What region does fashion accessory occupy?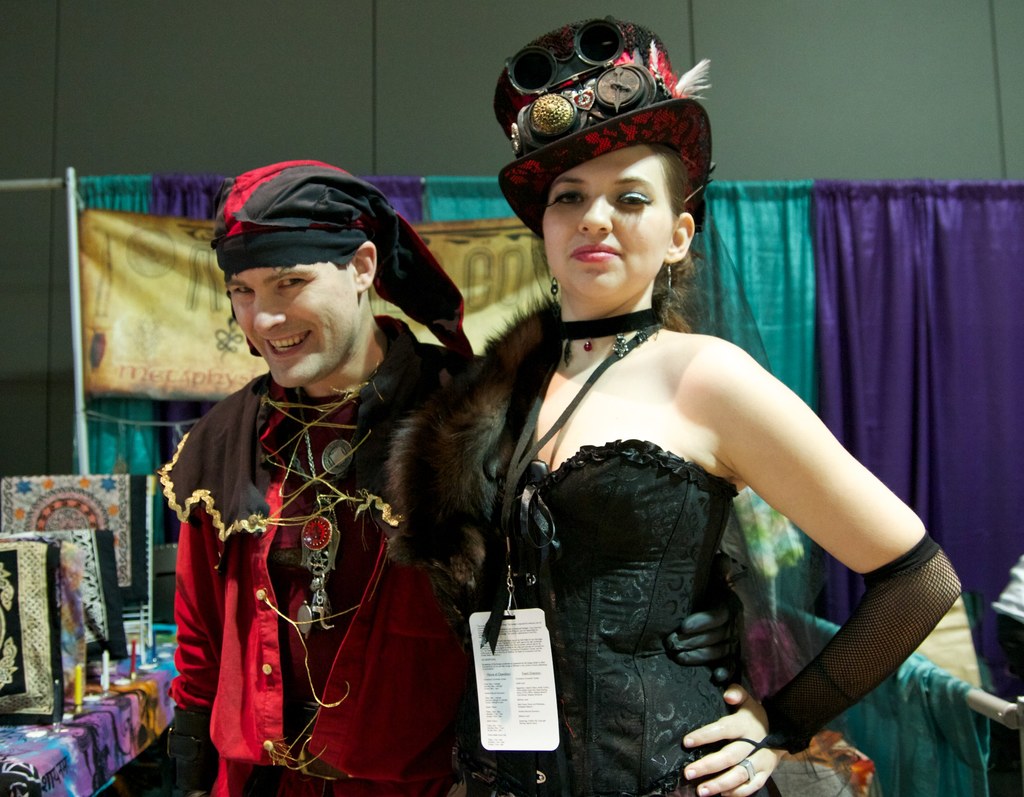
[x1=294, y1=389, x2=361, y2=636].
